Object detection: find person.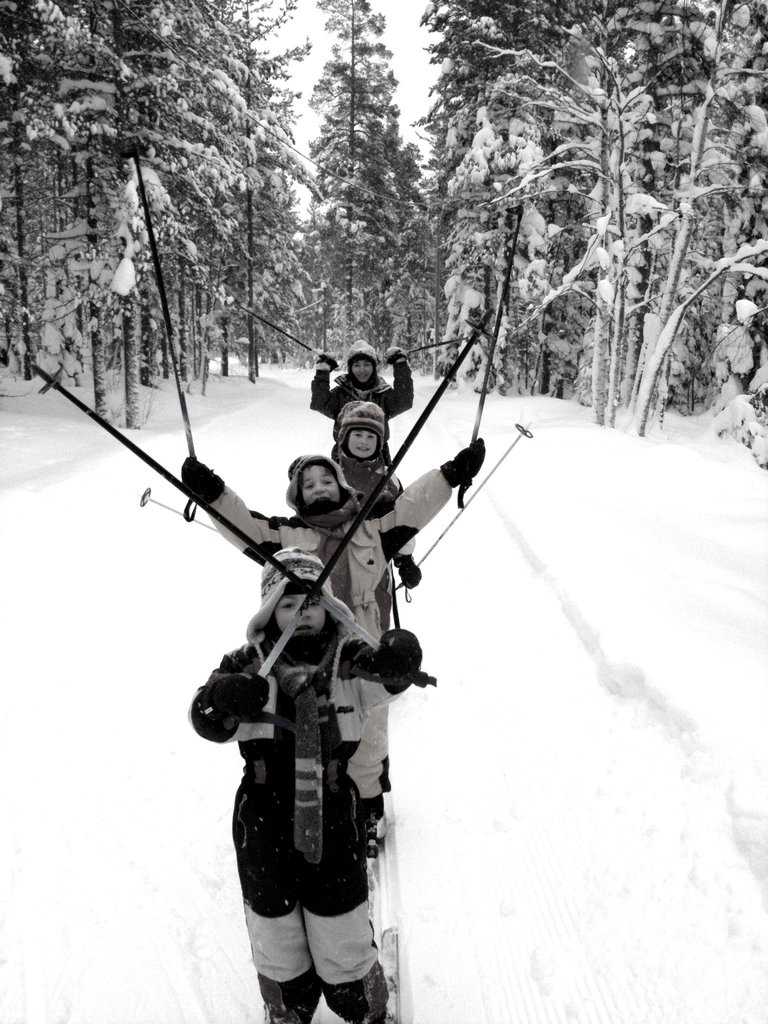
308,342,417,467.
